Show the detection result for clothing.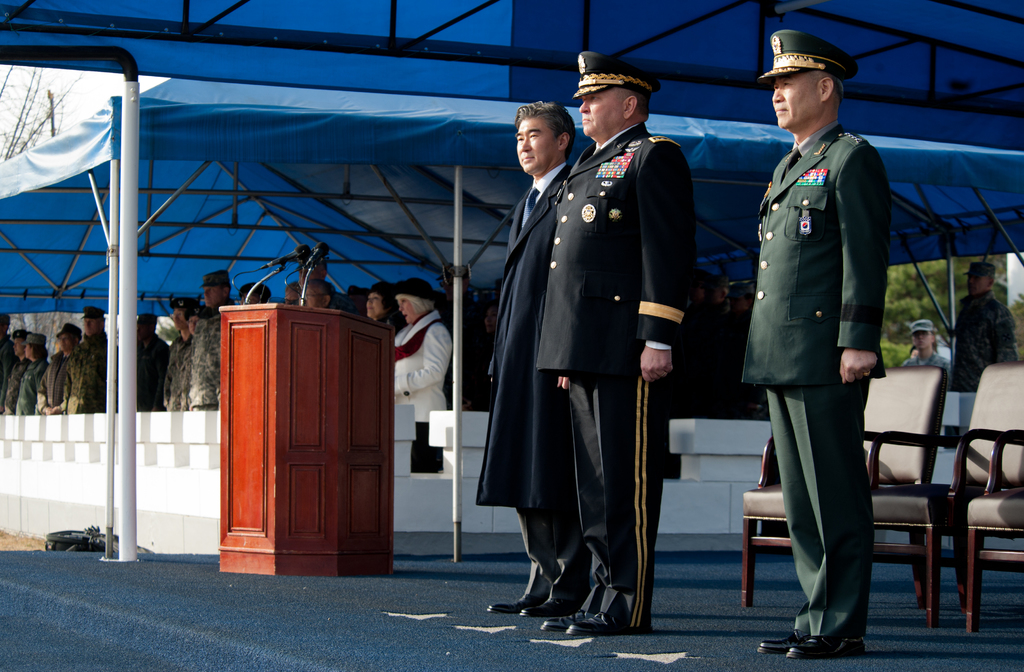
crop(183, 311, 221, 411).
